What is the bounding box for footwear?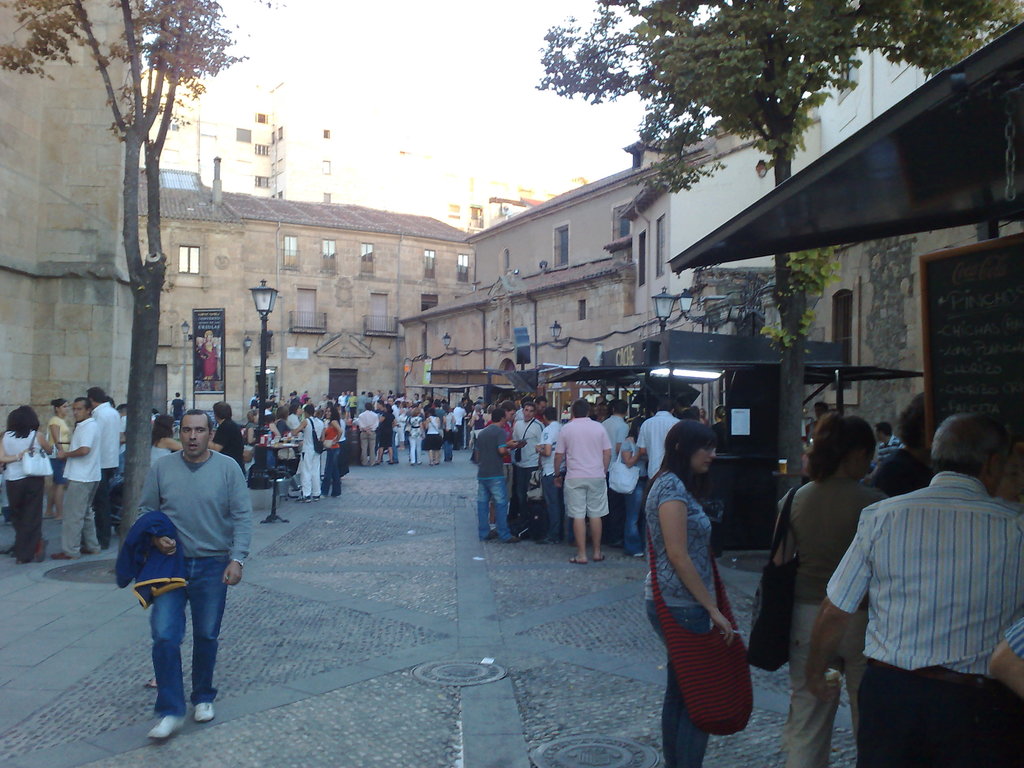
bbox(408, 461, 413, 467).
